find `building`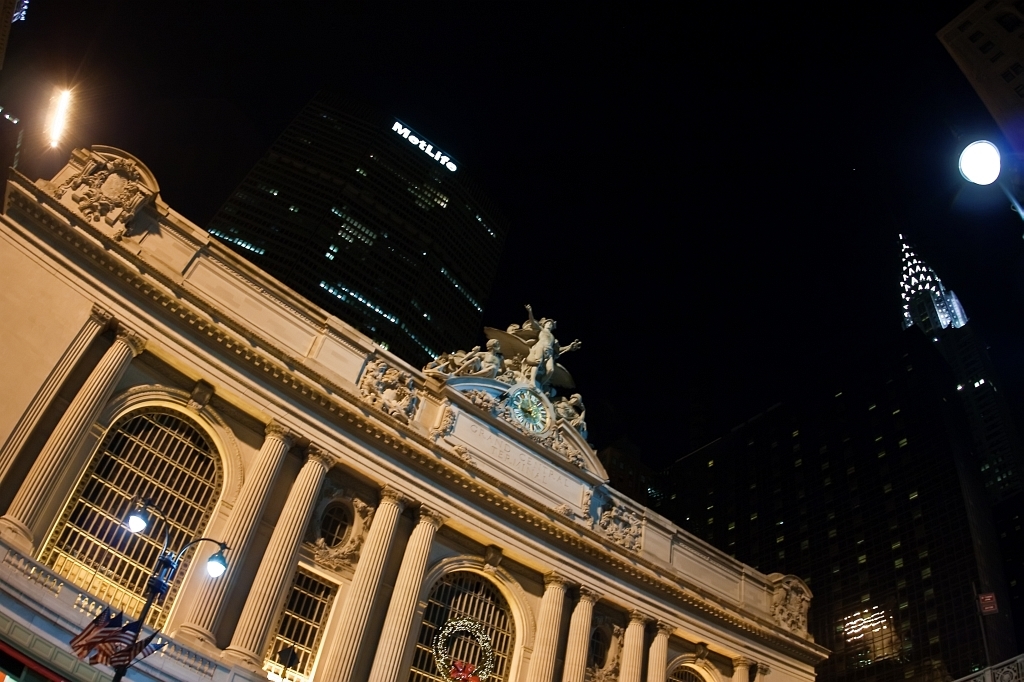
Rect(642, 231, 1023, 681)
